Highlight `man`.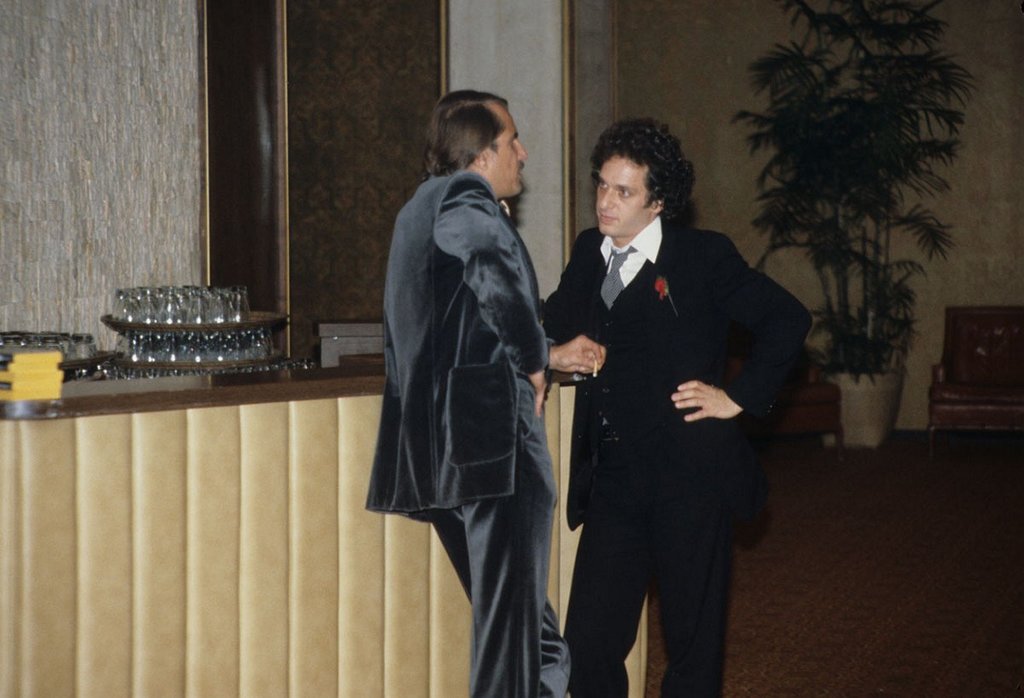
Highlighted region: 670,167,808,552.
